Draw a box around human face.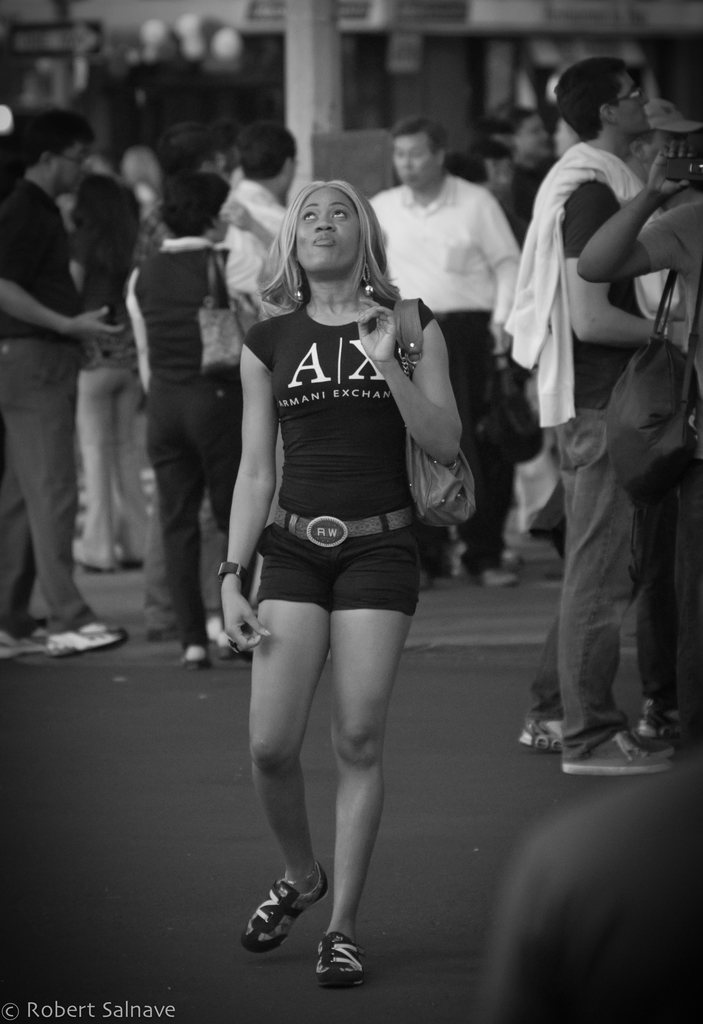
bbox(519, 120, 552, 160).
